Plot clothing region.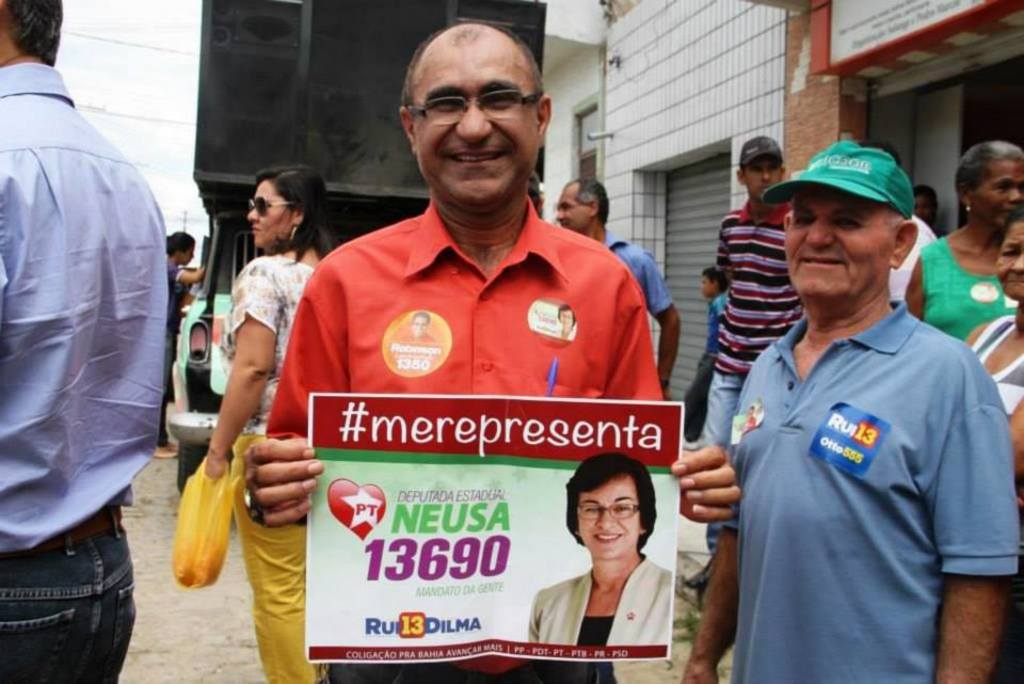
Plotted at box(711, 246, 1005, 680).
